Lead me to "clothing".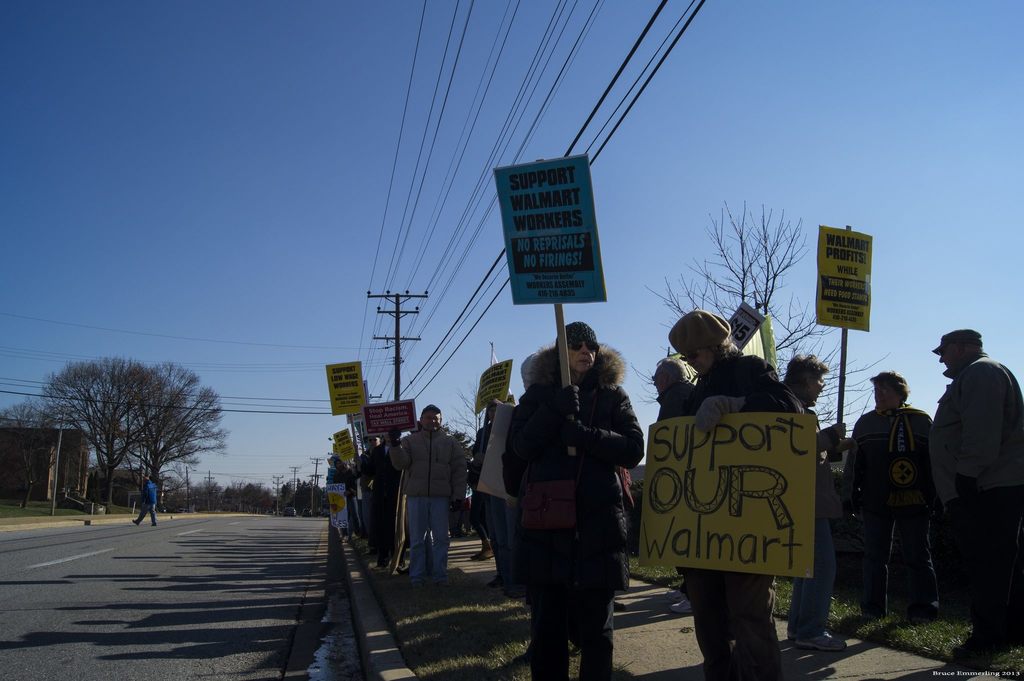
Lead to box=[839, 404, 945, 609].
